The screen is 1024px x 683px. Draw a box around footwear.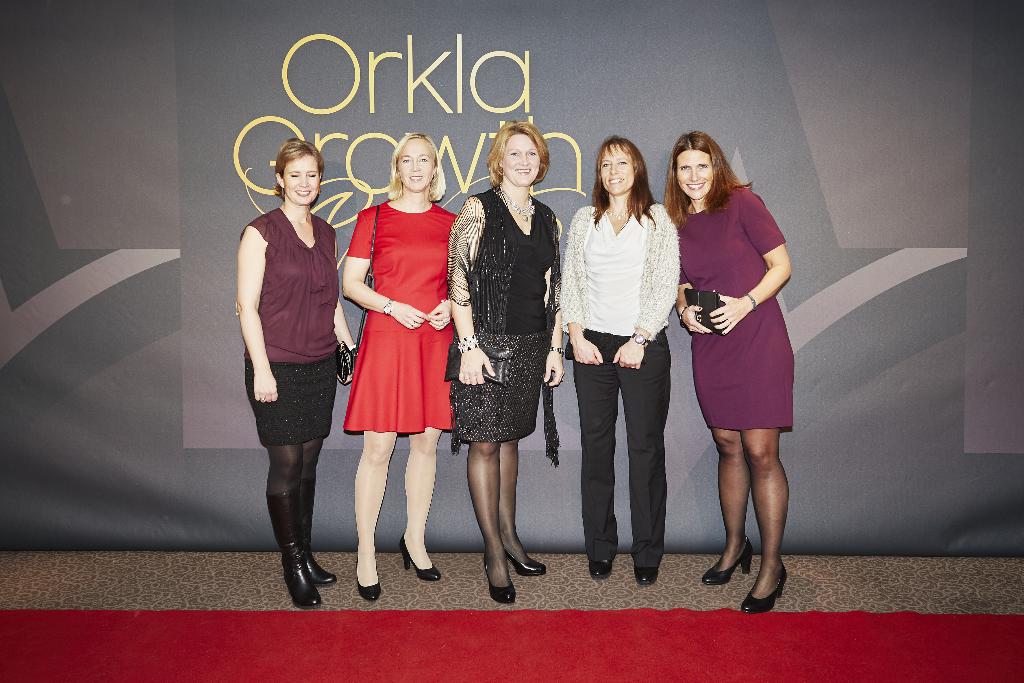
(298,484,339,587).
